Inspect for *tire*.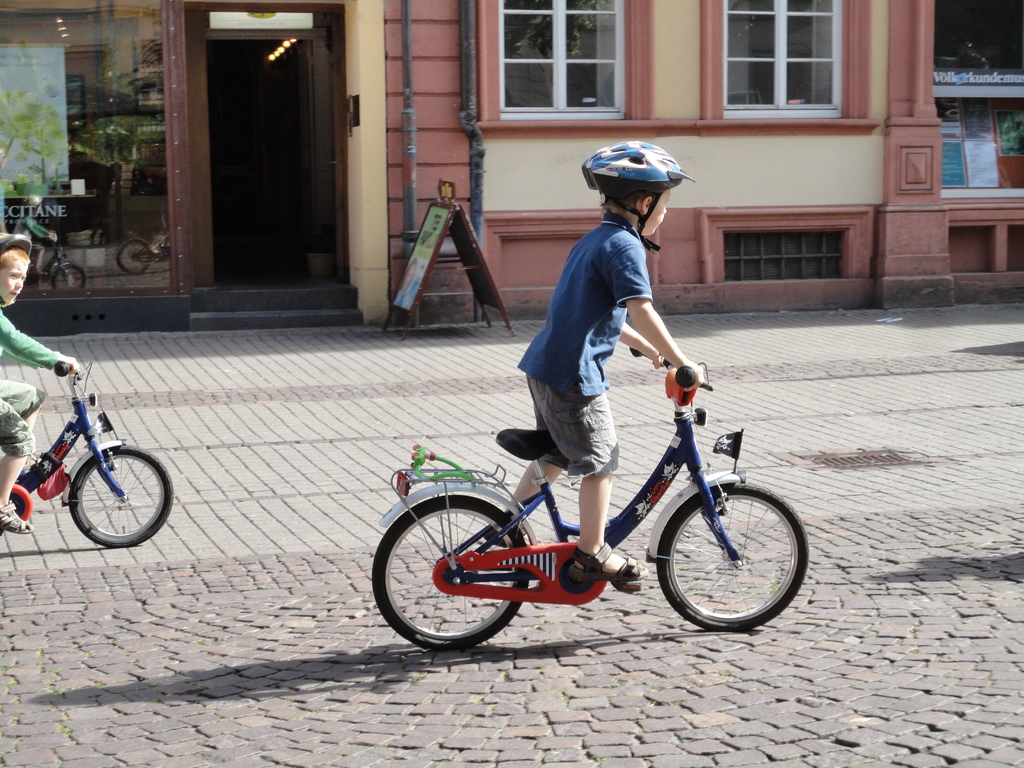
Inspection: 70:444:173:548.
